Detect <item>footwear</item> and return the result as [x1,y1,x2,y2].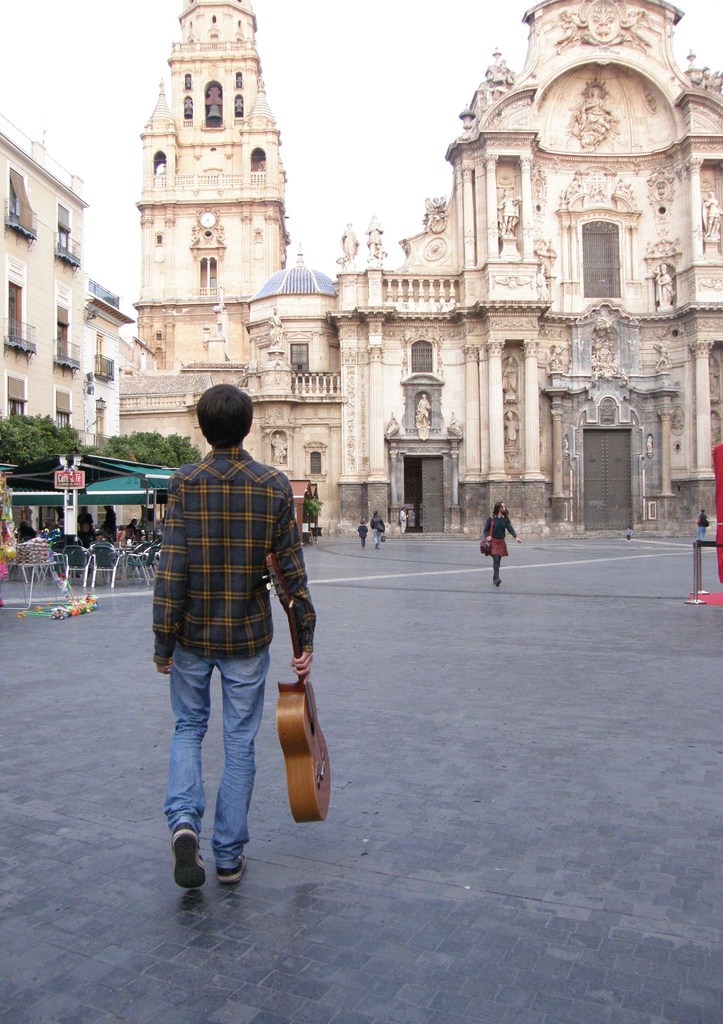
[495,575,504,589].
